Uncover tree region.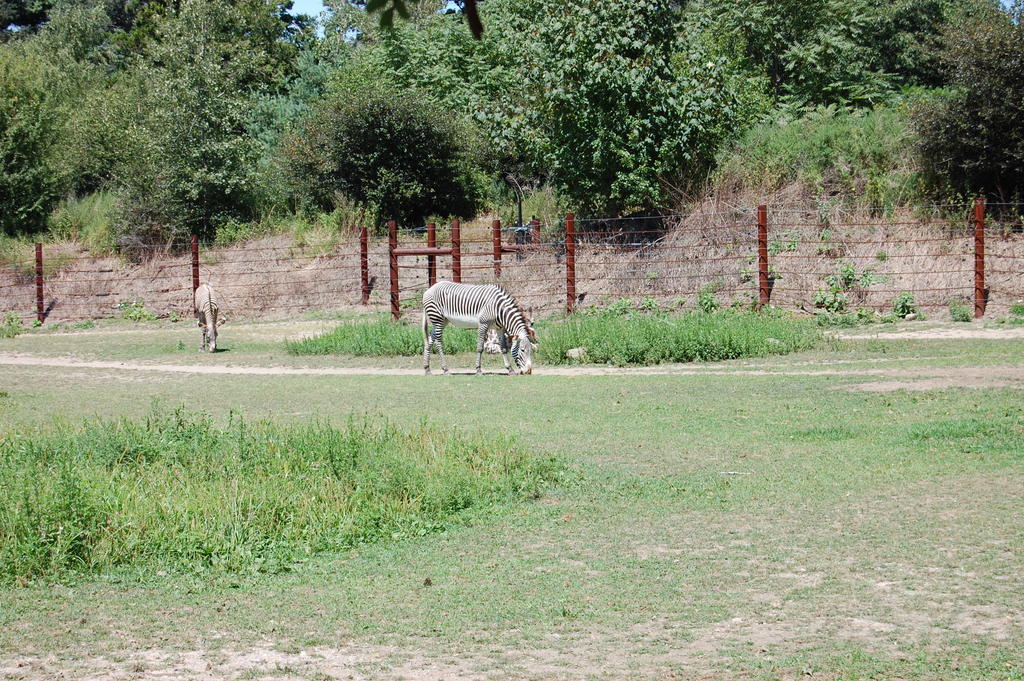
Uncovered: 467/0/769/236.
